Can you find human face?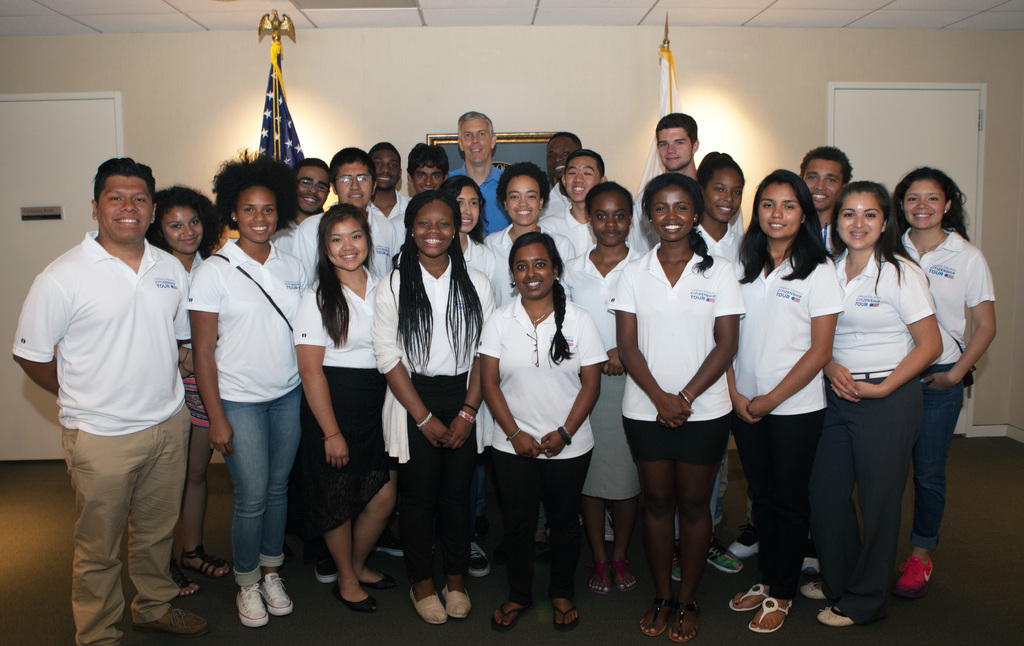
Yes, bounding box: box=[335, 161, 372, 209].
